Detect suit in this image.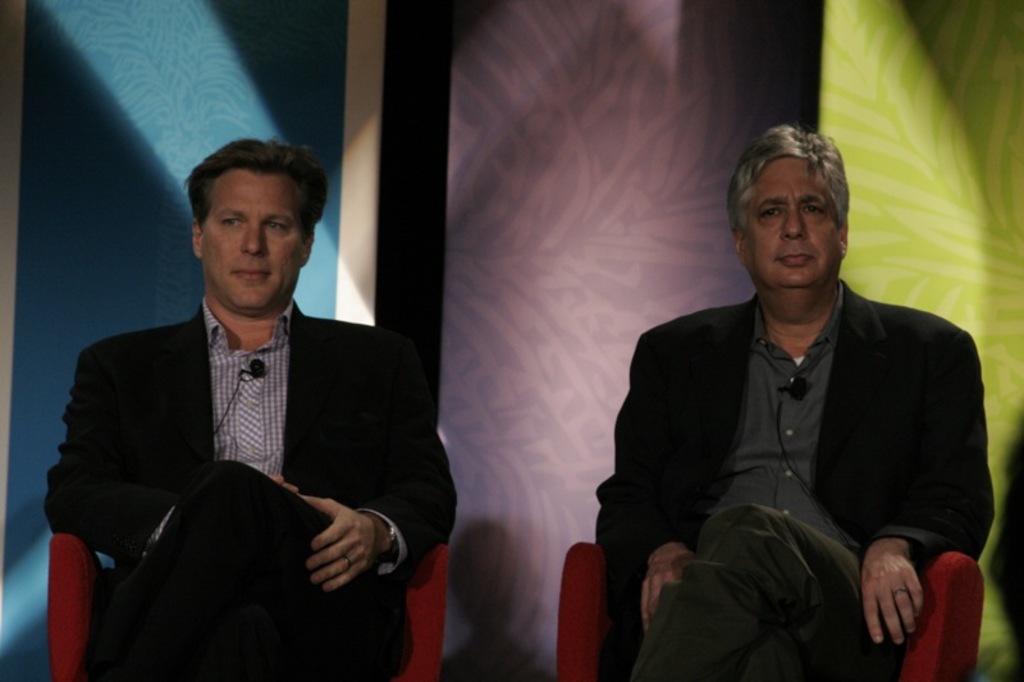
Detection: {"left": 77, "top": 152, "right": 549, "bottom": 672}.
